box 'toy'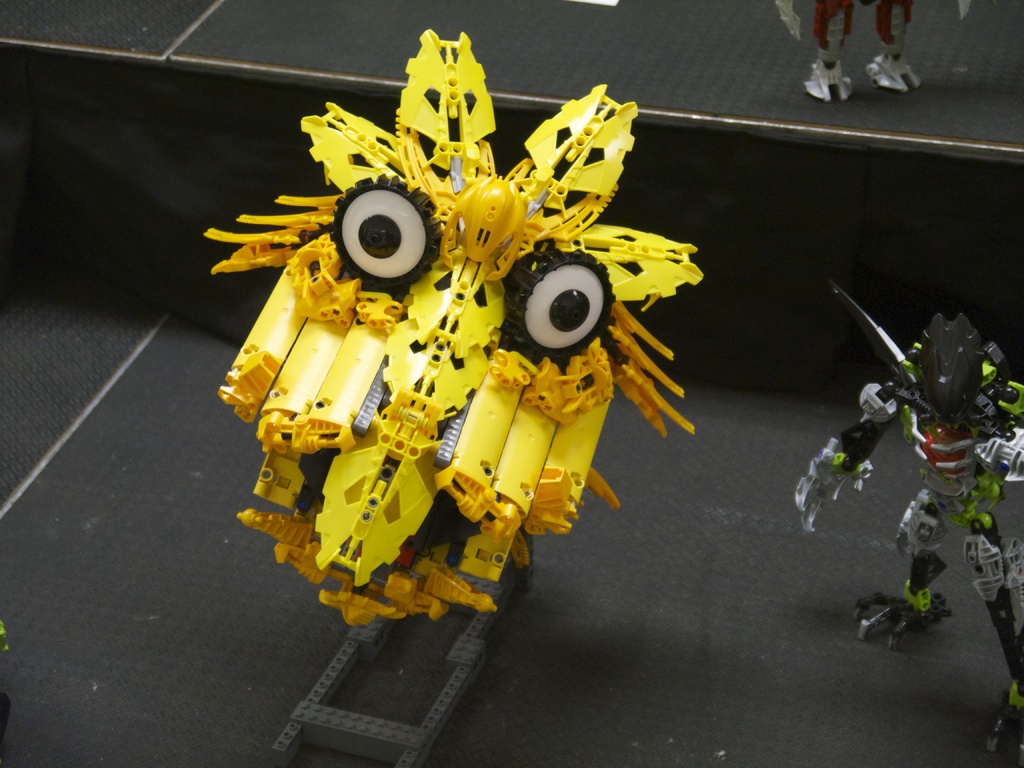
locate(794, 285, 1023, 765)
